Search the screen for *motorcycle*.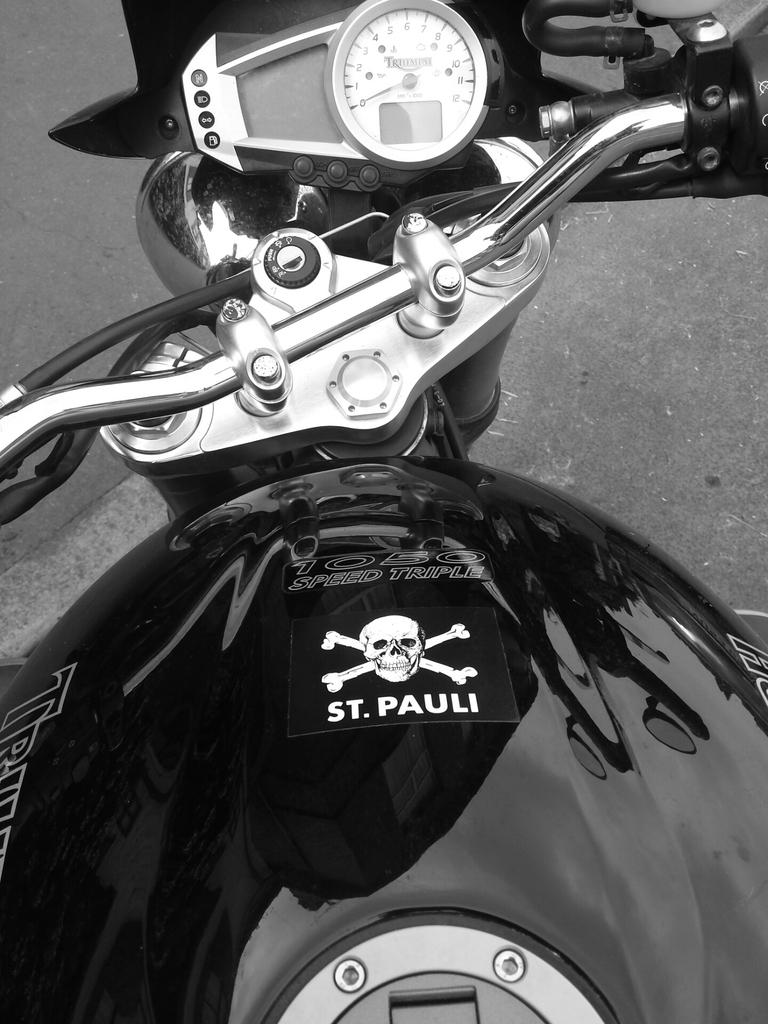
Found at Rect(0, 57, 767, 990).
